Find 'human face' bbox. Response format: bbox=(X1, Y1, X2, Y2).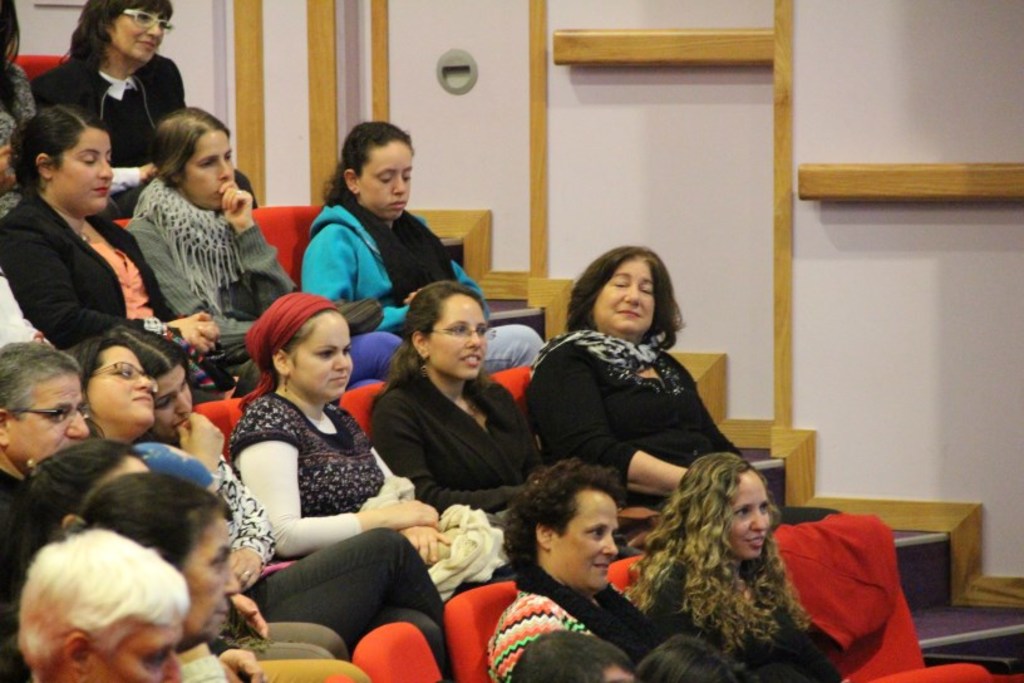
bbox=(360, 136, 417, 220).
